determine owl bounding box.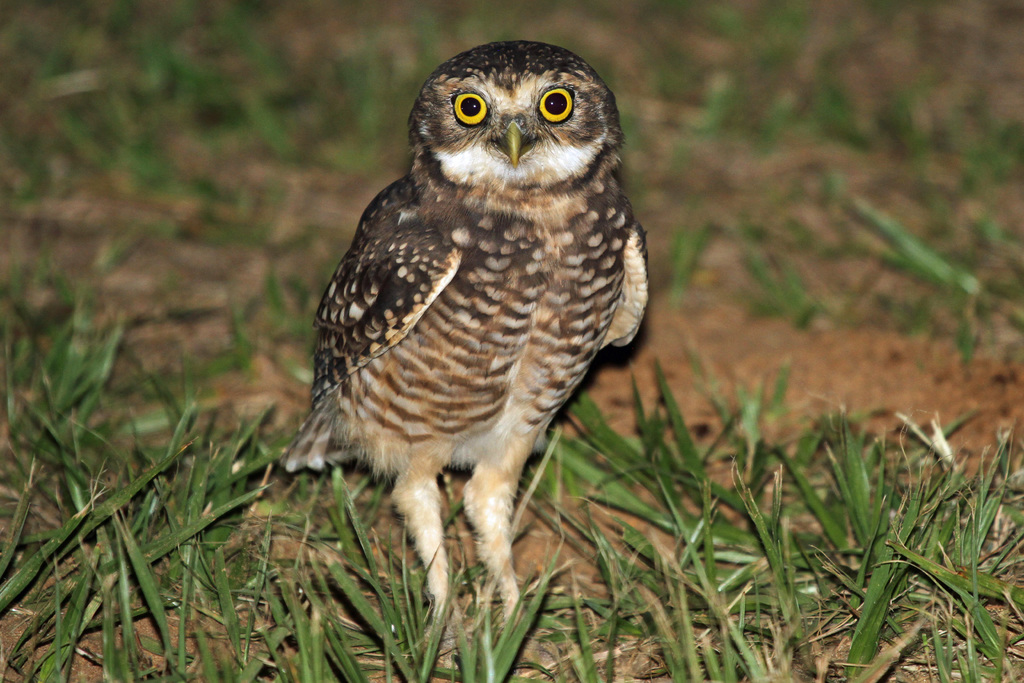
Determined: [285, 44, 653, 615].
